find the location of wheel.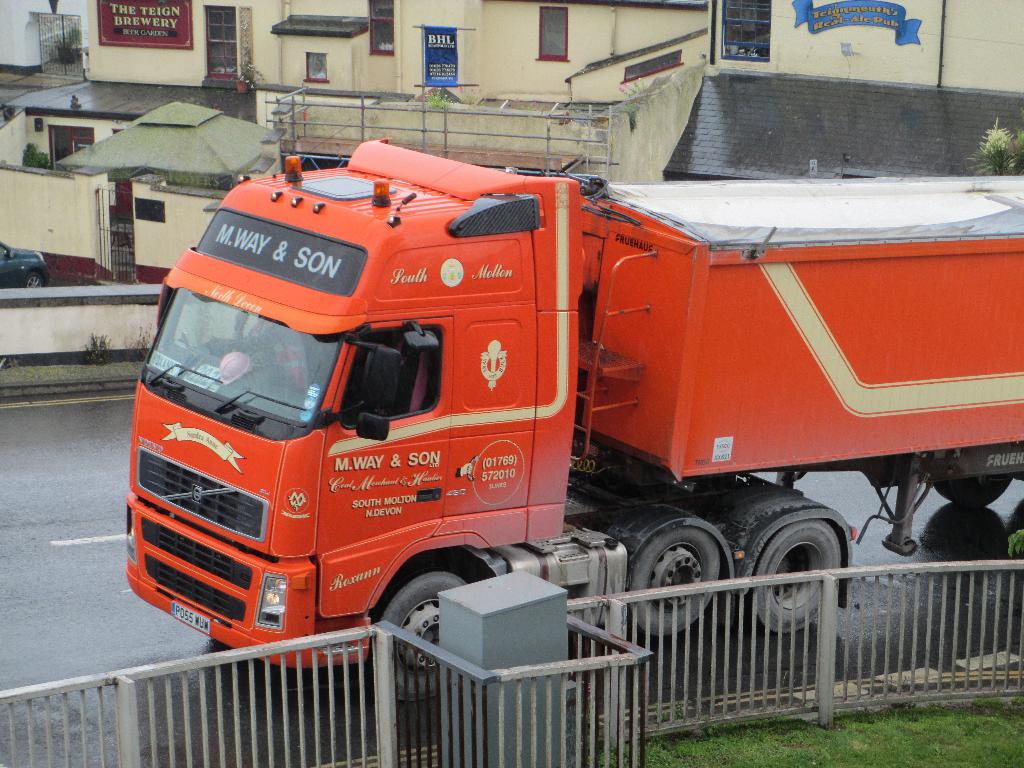
Location: (left=372, top=570, right=472, bottom=704).
